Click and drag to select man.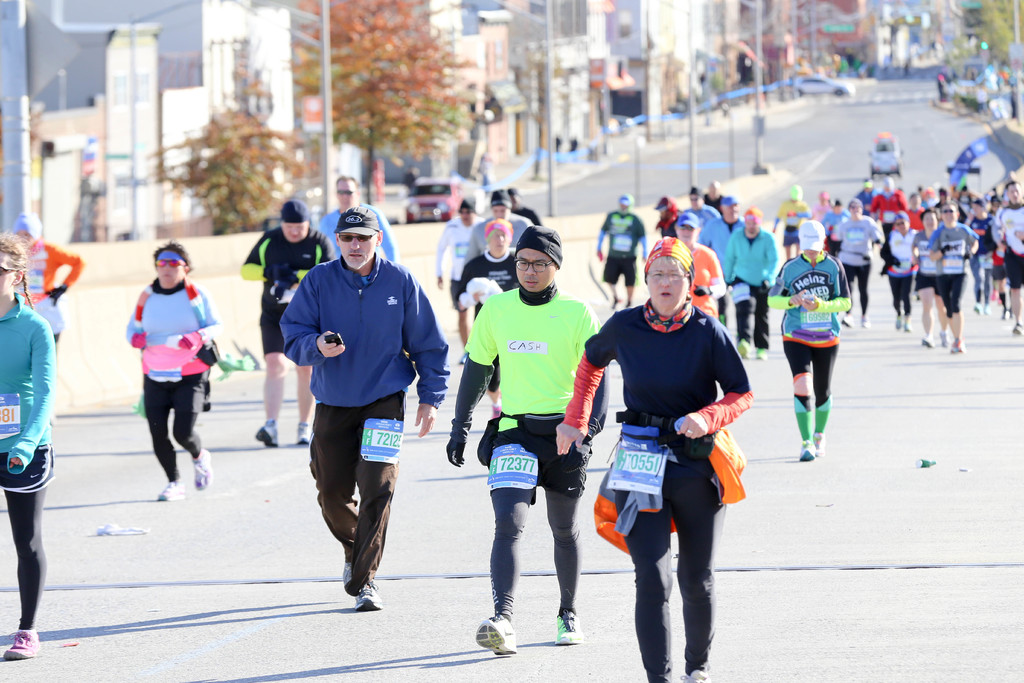
Selection: region(703, 179, 738, 215).
